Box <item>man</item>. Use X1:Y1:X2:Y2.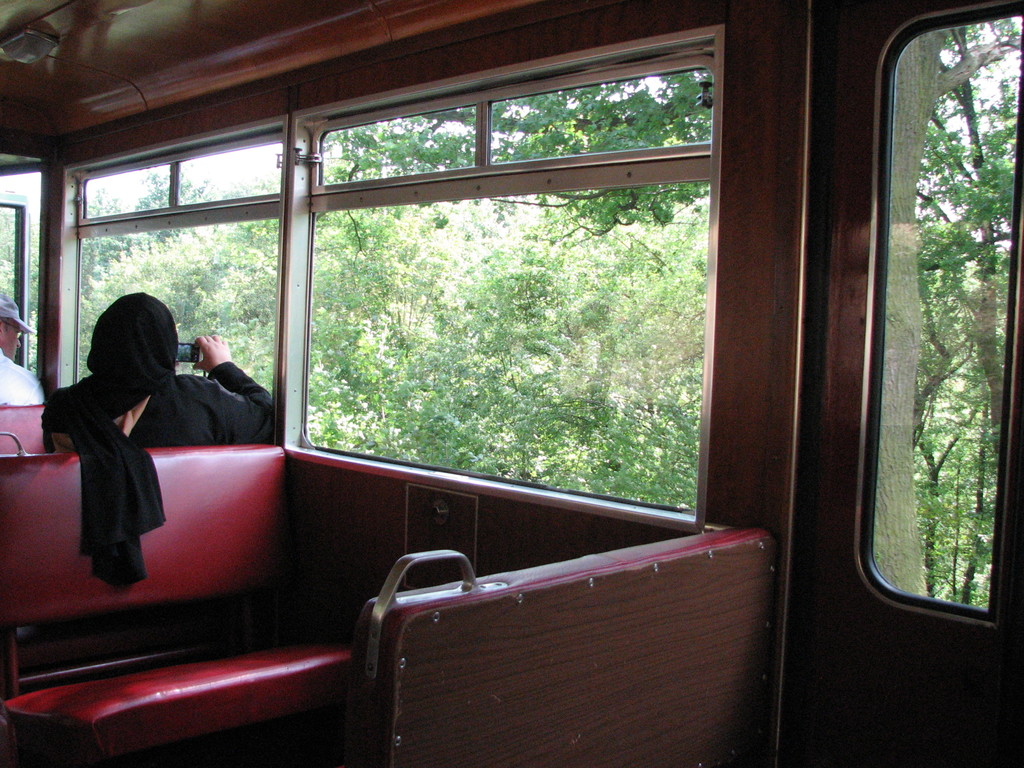
0:275:44:404.
